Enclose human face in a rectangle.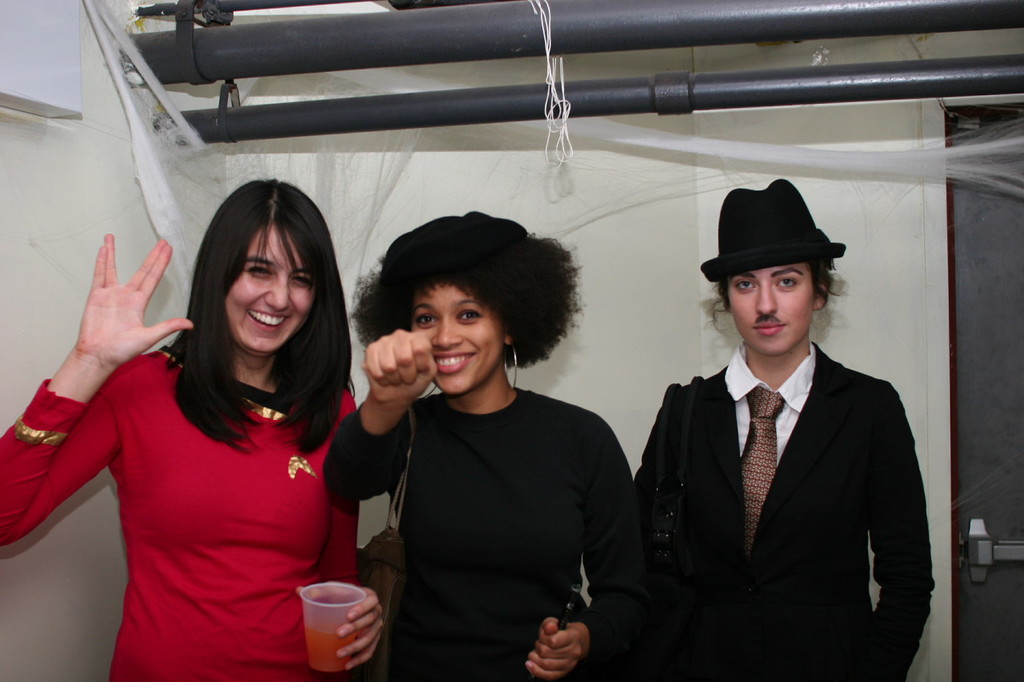
BBox(409, 280, 502, 393).
